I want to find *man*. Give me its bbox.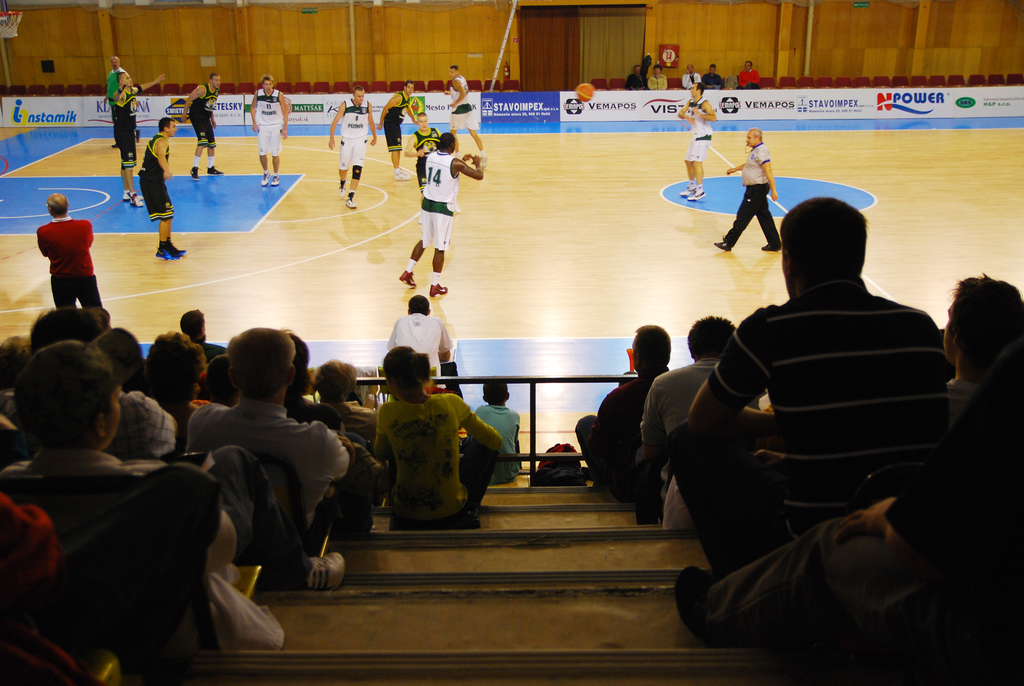
rect(737, 59, 762, 90).
